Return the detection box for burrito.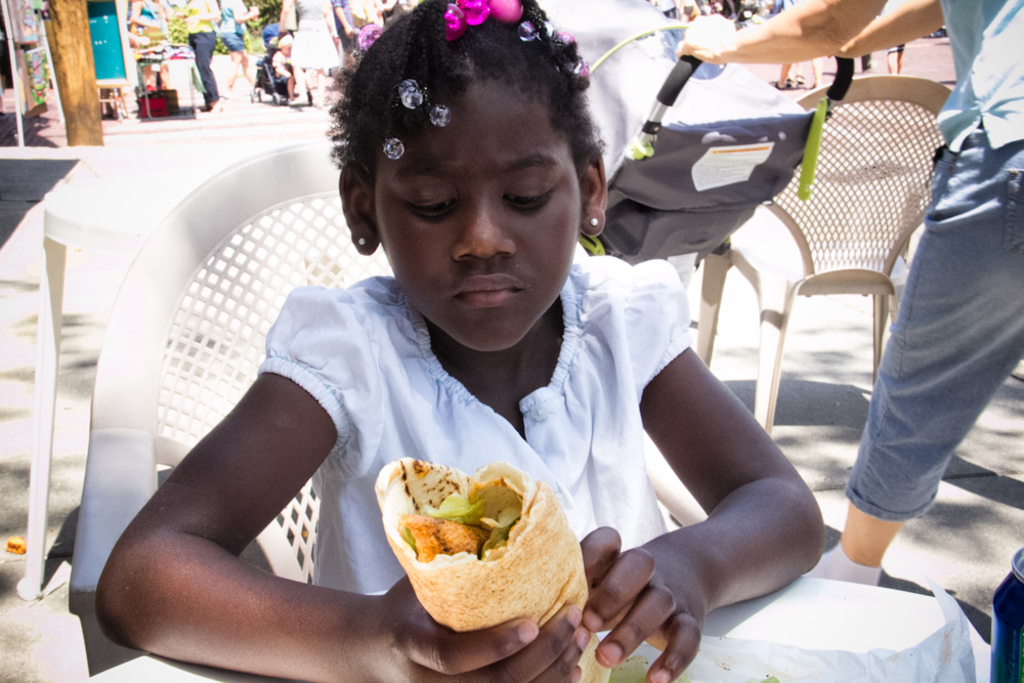
box(373, 459, 613, 682).
